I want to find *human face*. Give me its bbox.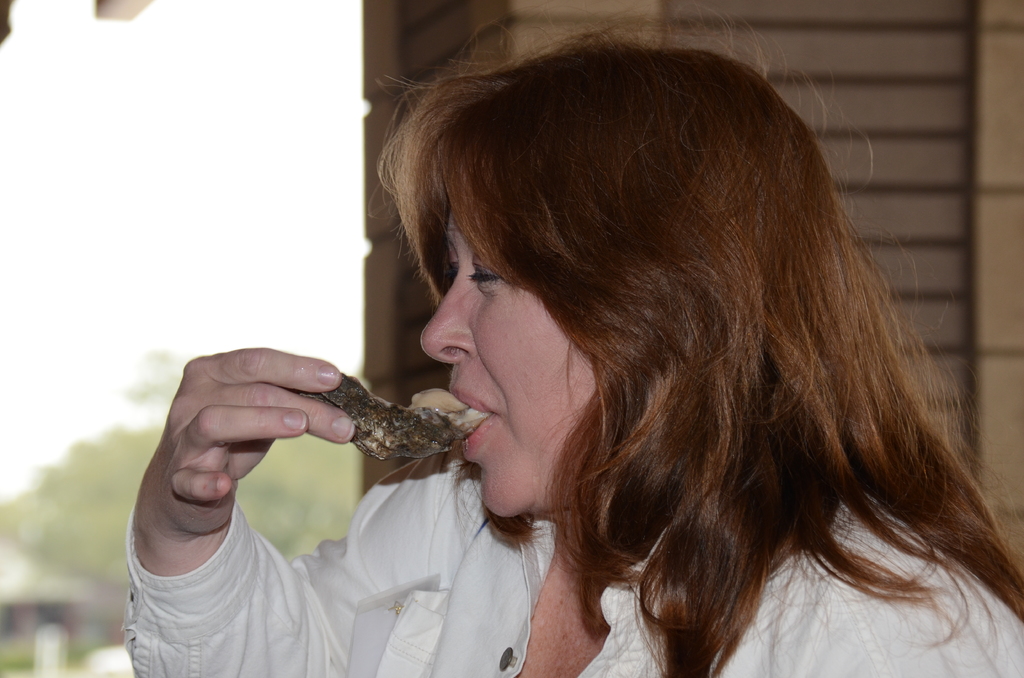
bbox(419, 209, 602, 512).
